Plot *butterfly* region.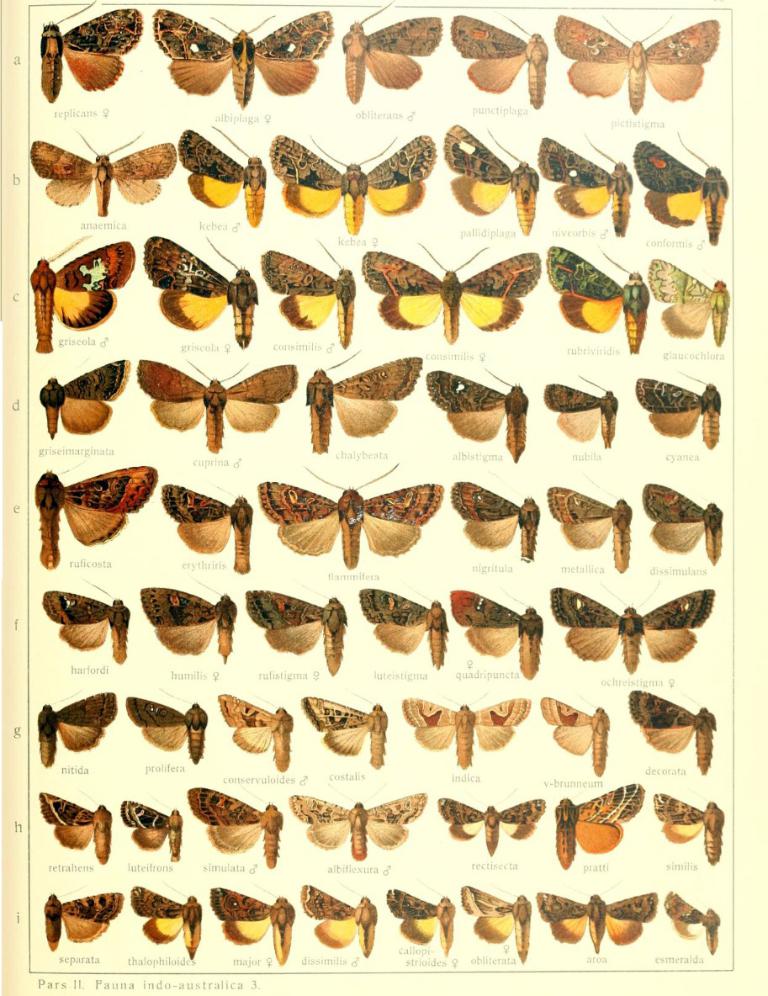
Plotted at (457,882,532,956).
